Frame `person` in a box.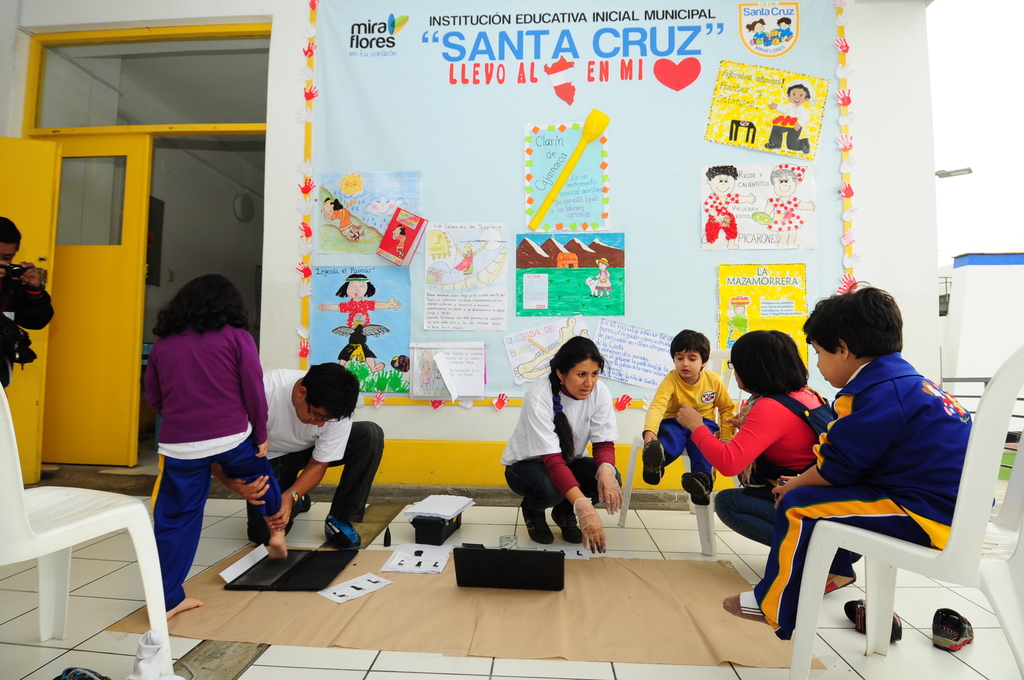
762,79,813,154.
